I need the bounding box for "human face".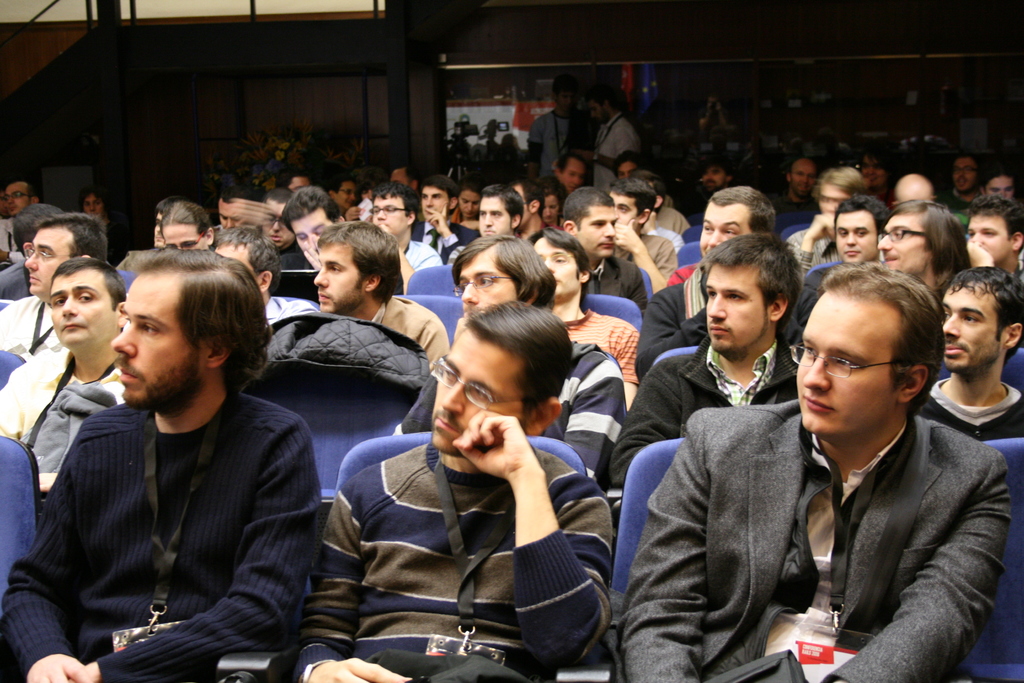
Here it is: 700 199 754 260.
